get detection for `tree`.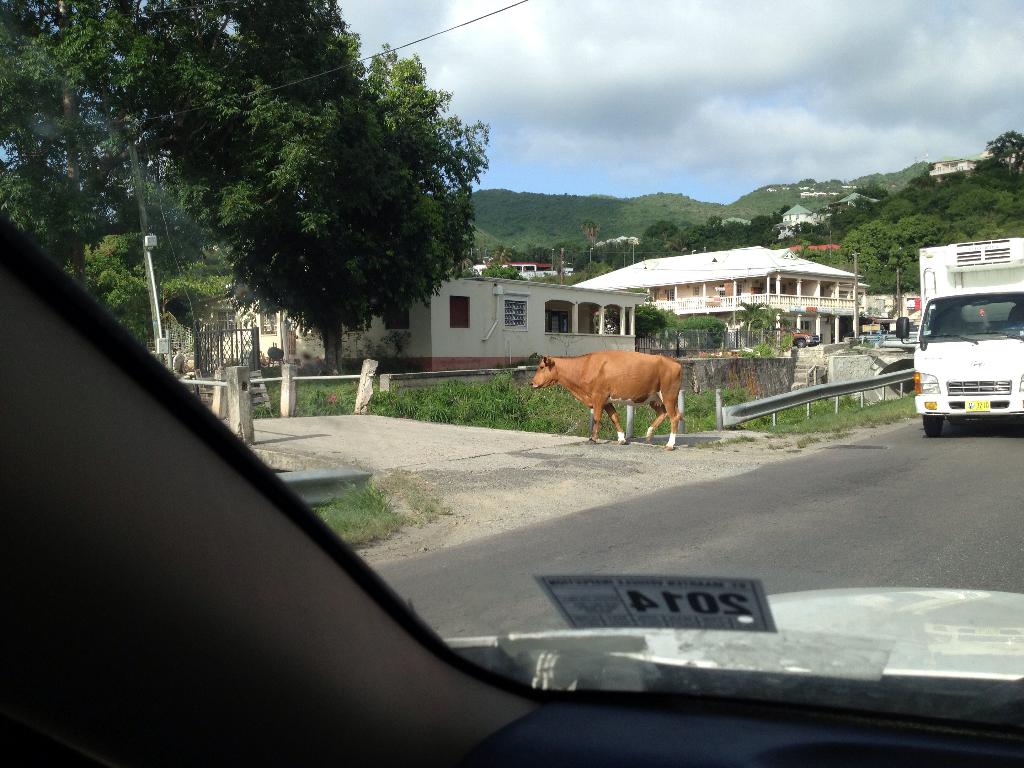
Detection: [988, 133, 1021, 178].
